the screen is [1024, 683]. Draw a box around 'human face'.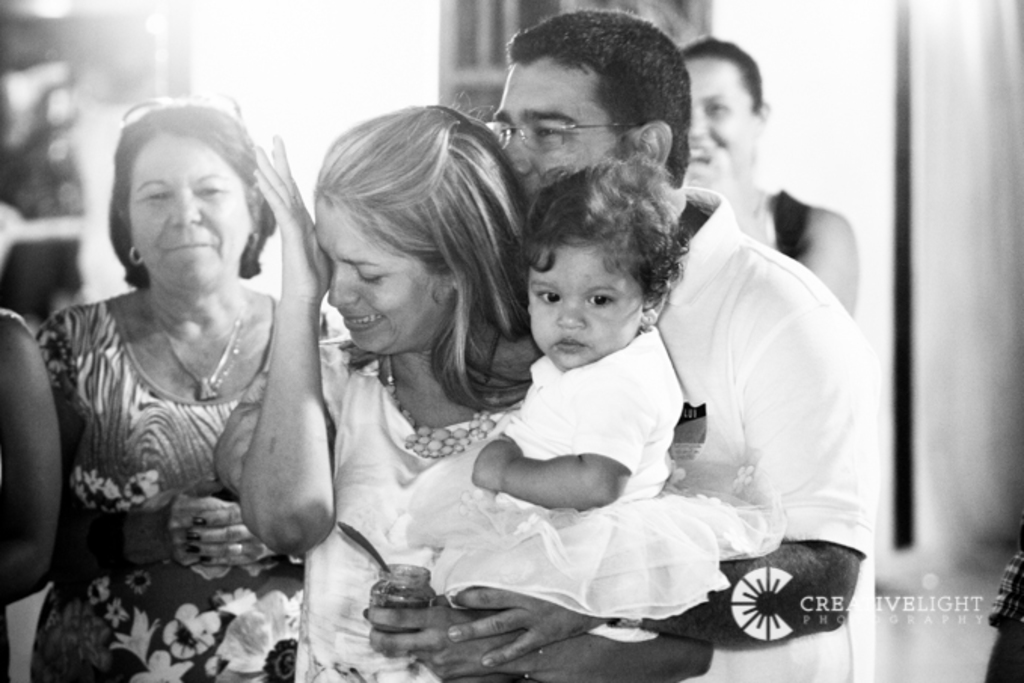
box(496, 60, 626, 204).
